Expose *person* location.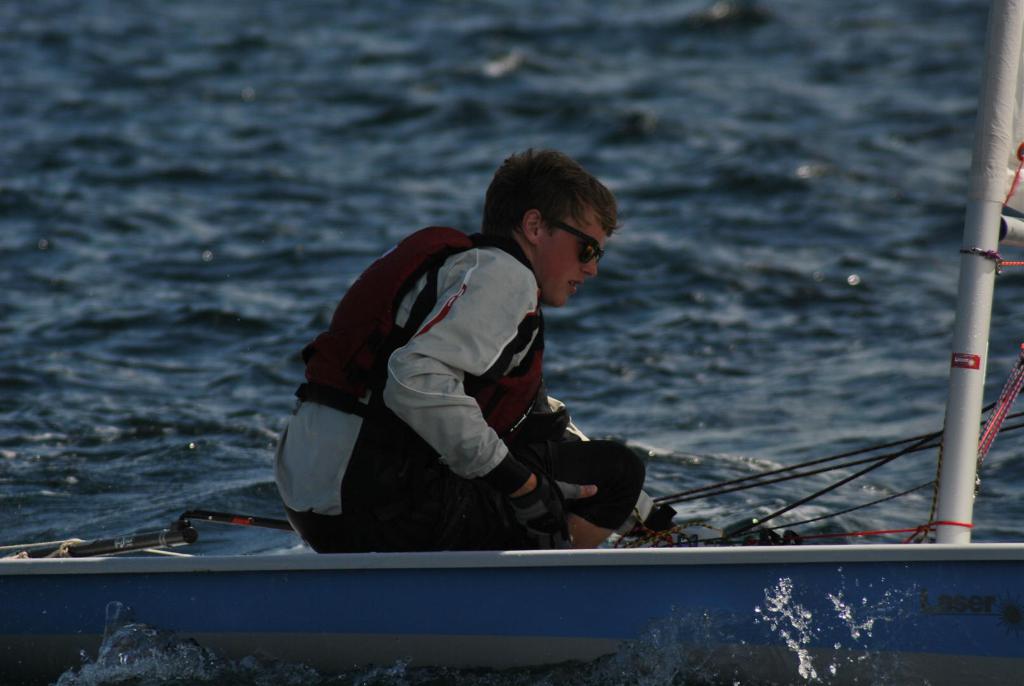
Exposed at bbox(308, 157, 631, 570).
